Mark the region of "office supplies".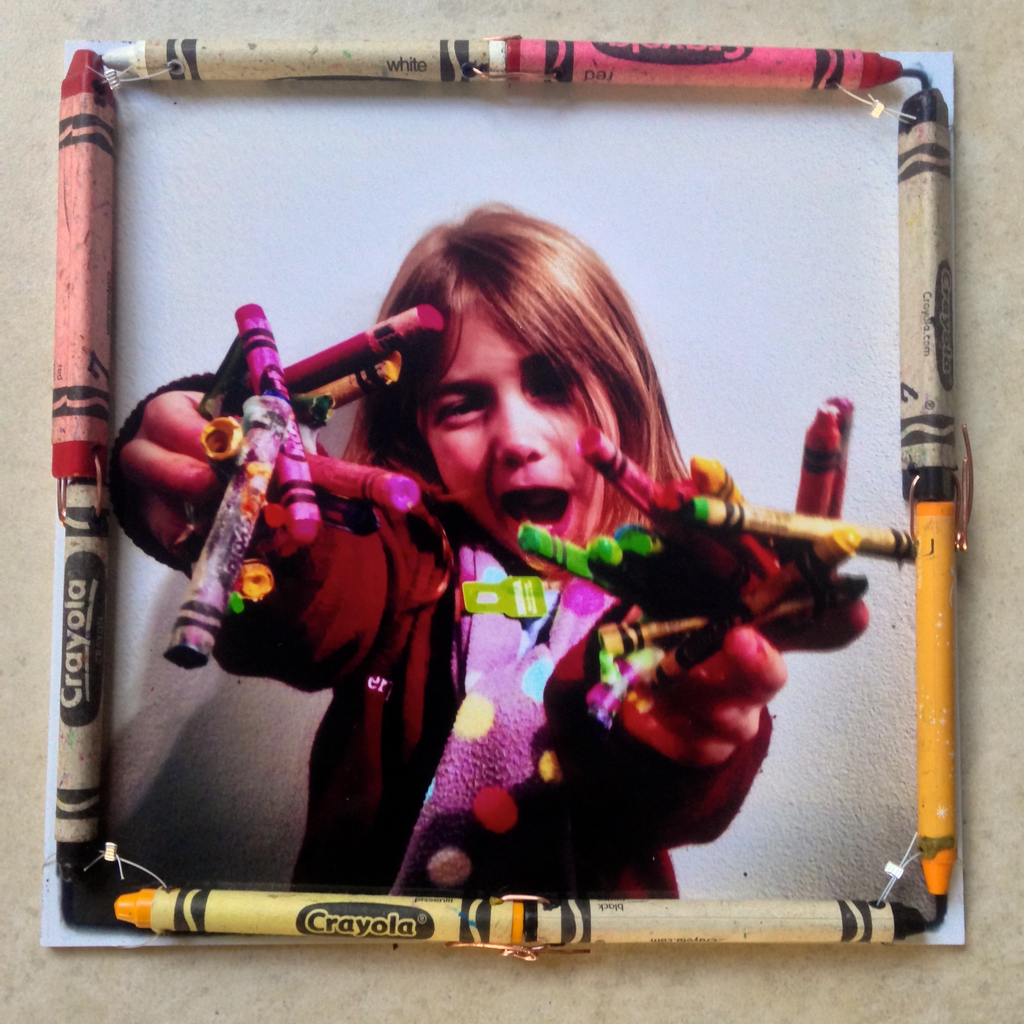
Region: pyautogui.locateOnScreen(499, 38, 907, 85).
